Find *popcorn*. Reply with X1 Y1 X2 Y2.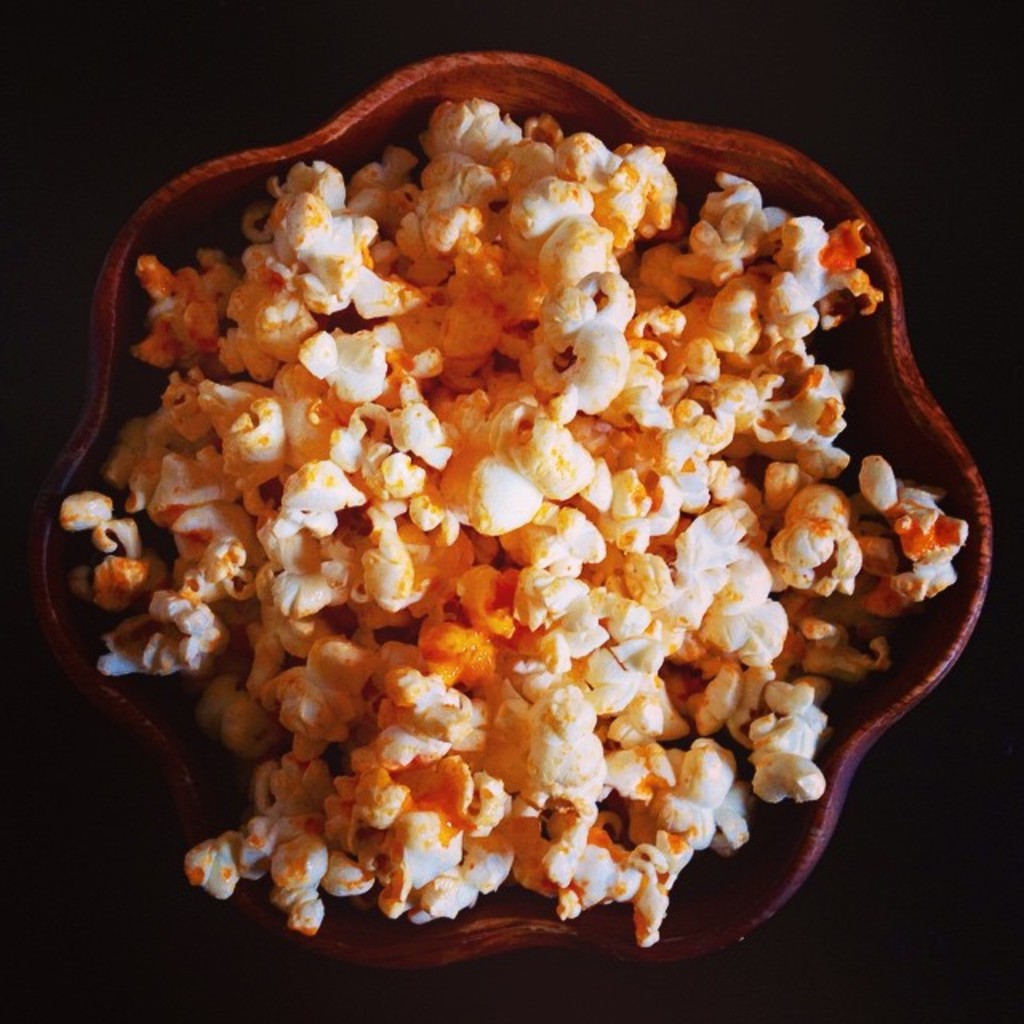
58 94 966 952.
